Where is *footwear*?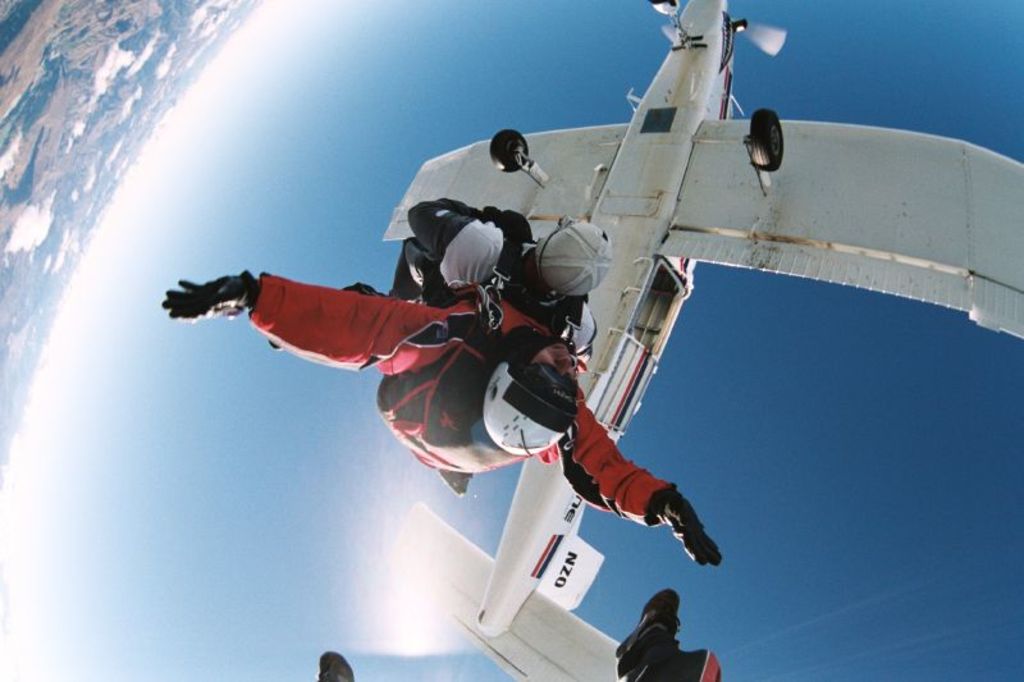
320,649,358,681.
